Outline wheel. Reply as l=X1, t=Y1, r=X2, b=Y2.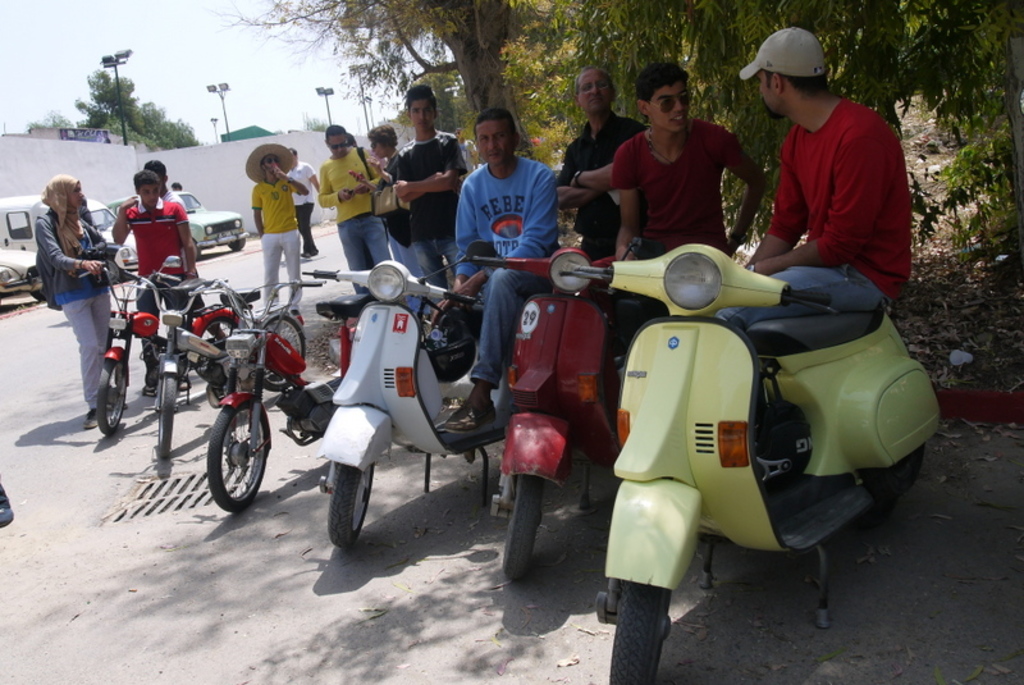
l=259, t=312, r=306, b=391.
